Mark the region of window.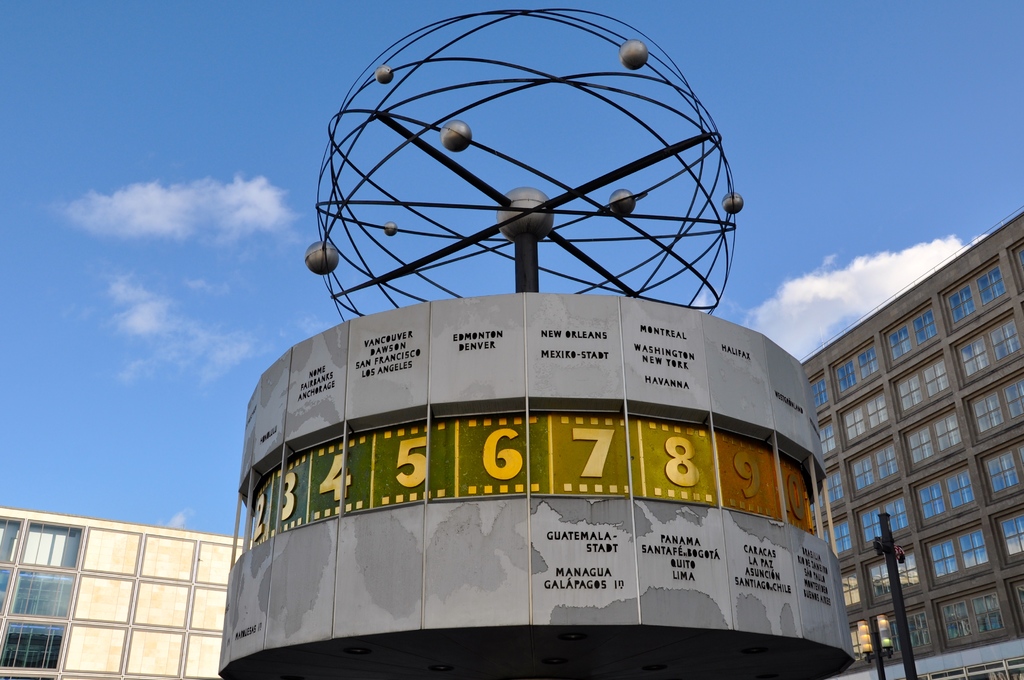
Region: bbox(897, 375, 929, 414).
